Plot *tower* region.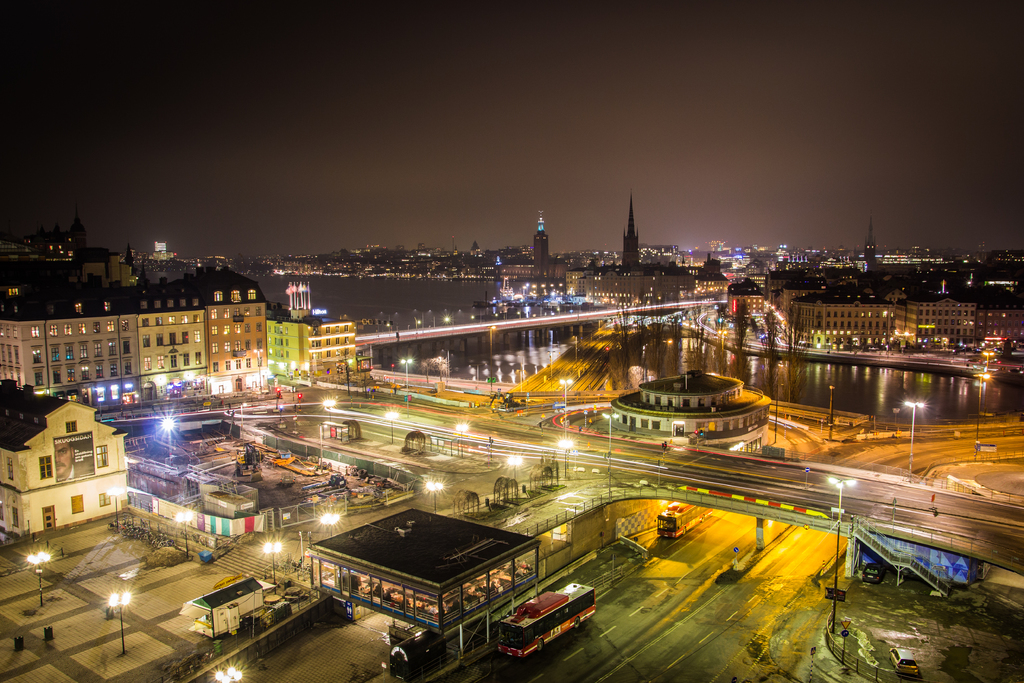
Plotted at (x1=254, y1=299, x2=299, y2=391).
